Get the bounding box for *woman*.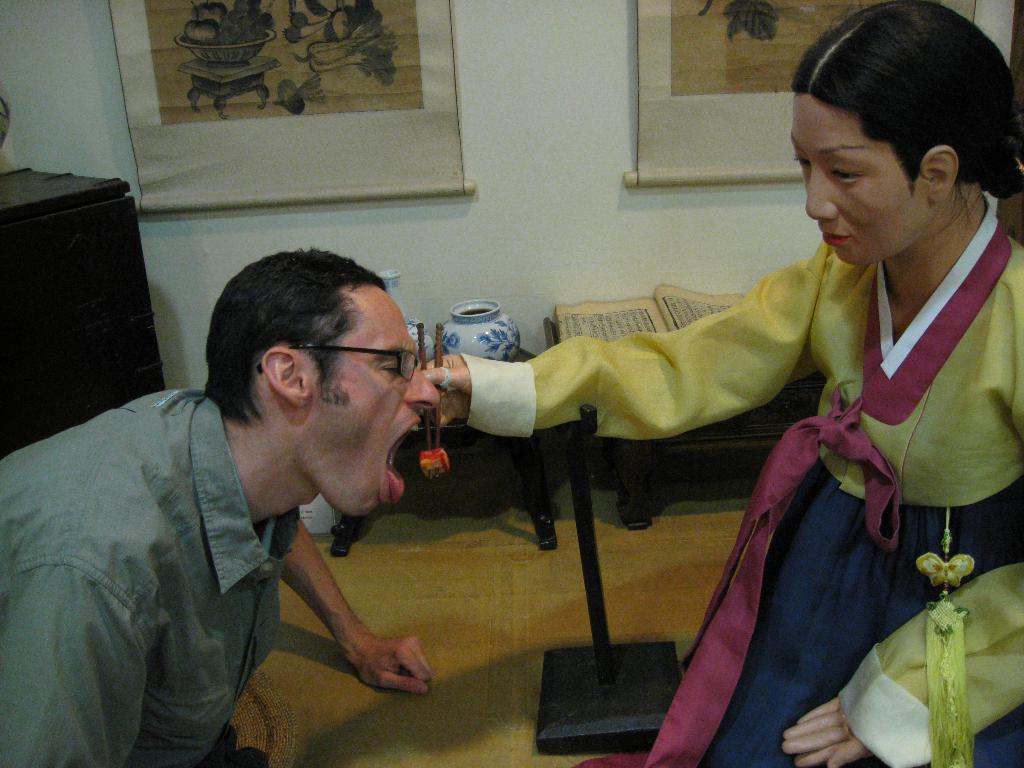
select_region(419, 6, 1023, 767).
